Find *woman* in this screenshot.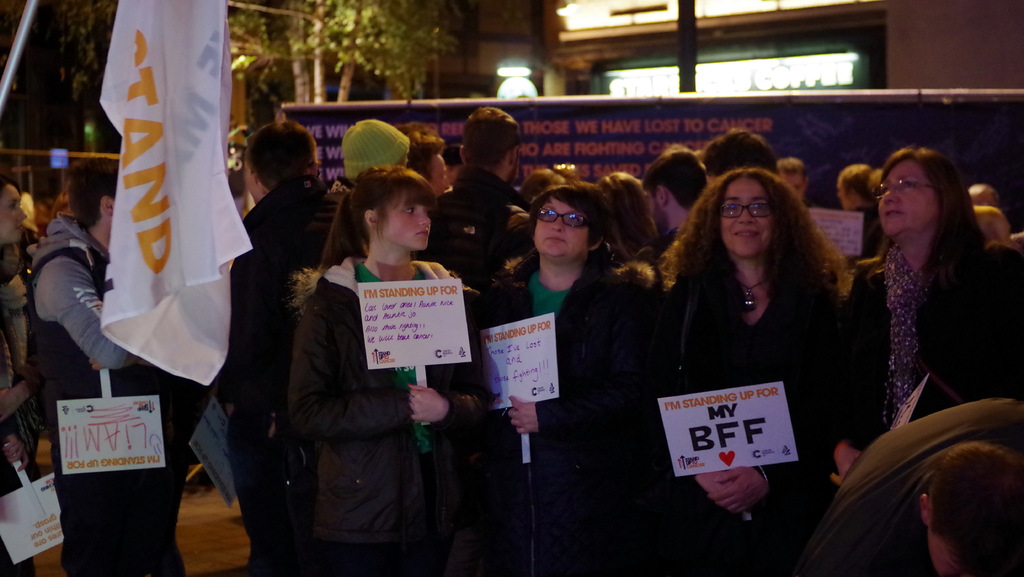
The bounding box for *woman* is select_region(0, 176, 42, 576).
